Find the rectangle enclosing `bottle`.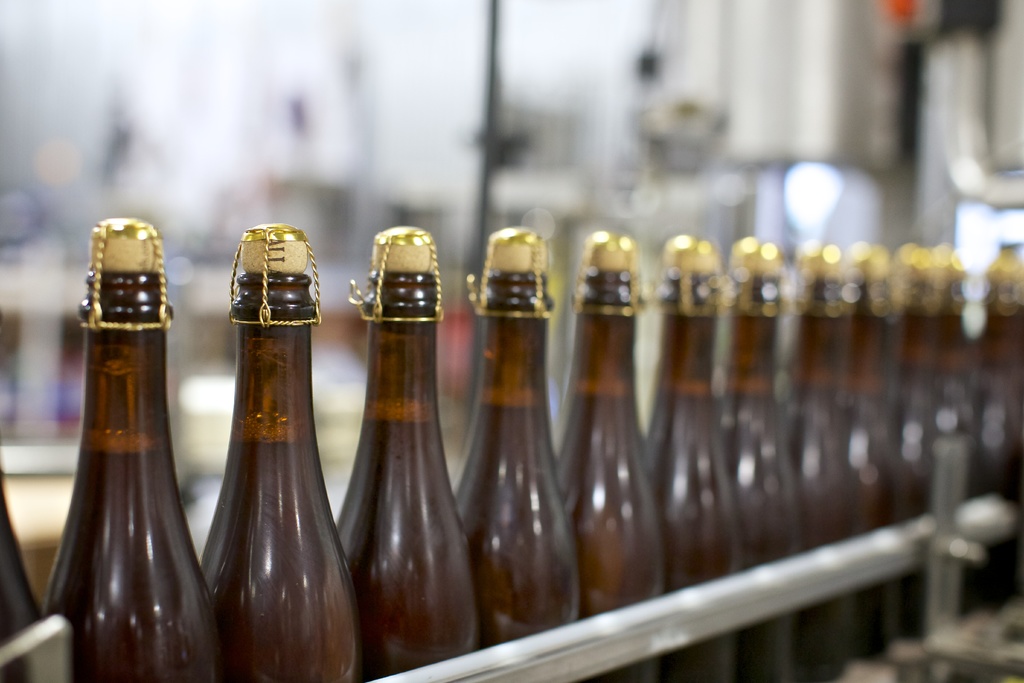
190:237:335:678.
